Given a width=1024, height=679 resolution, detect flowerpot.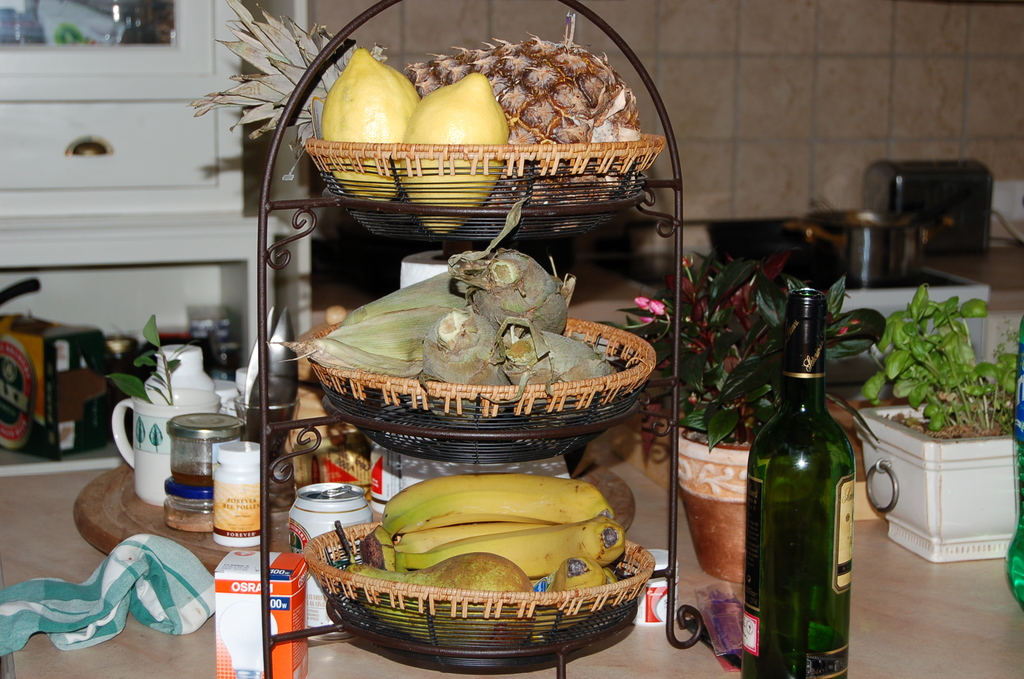
672, 417, 756, 581.
